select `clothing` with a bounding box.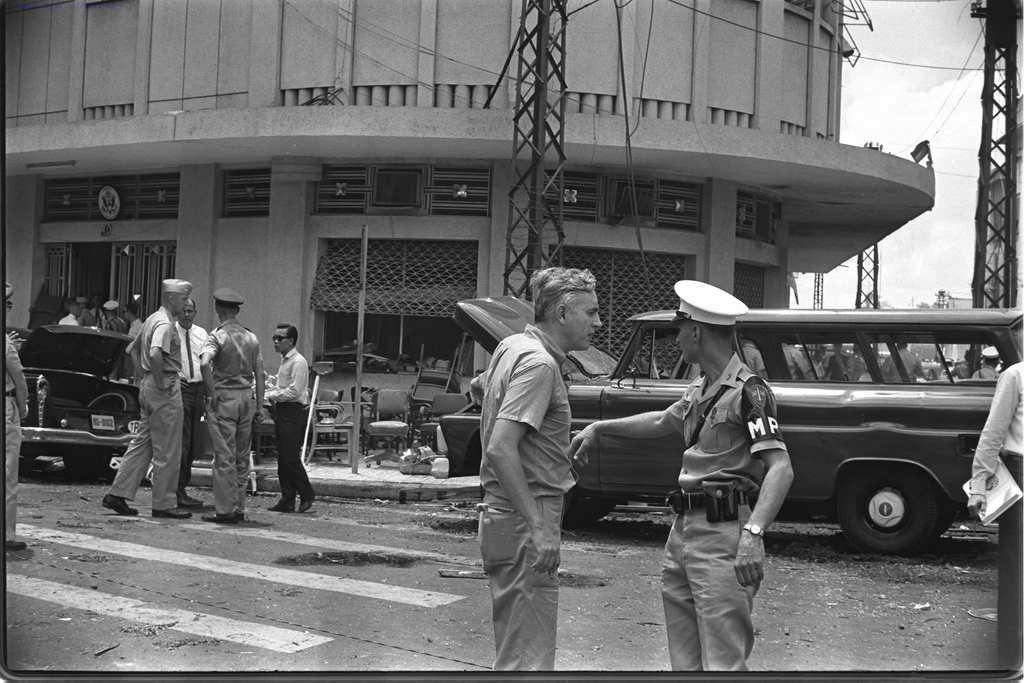
box(804, 358, 834, 377).
